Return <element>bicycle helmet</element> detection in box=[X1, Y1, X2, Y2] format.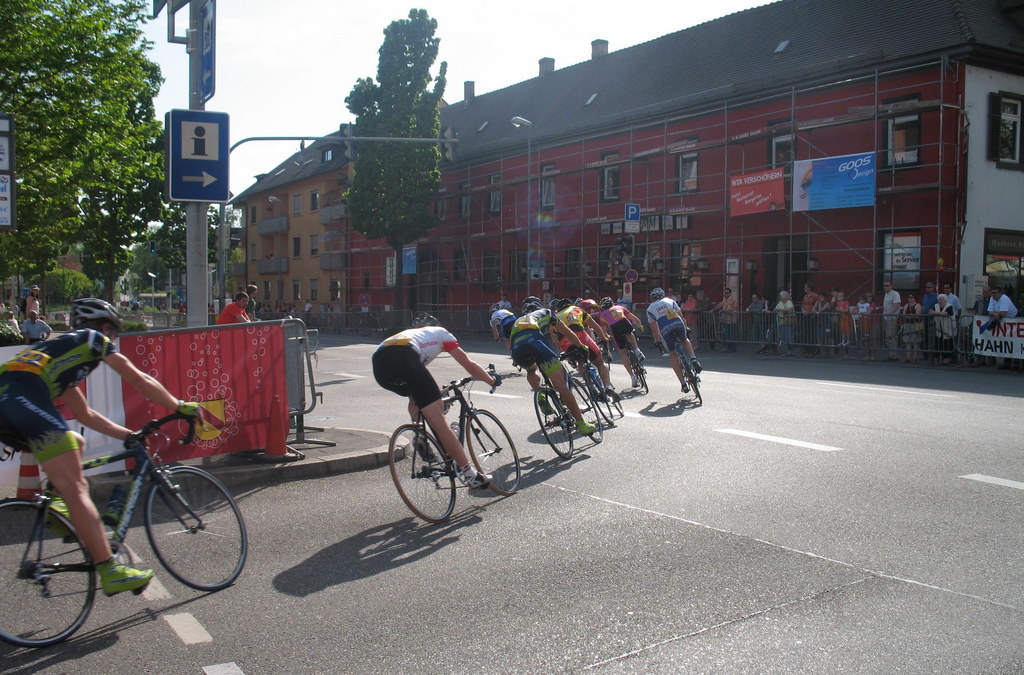
box=[525, 298, 545, 312].
